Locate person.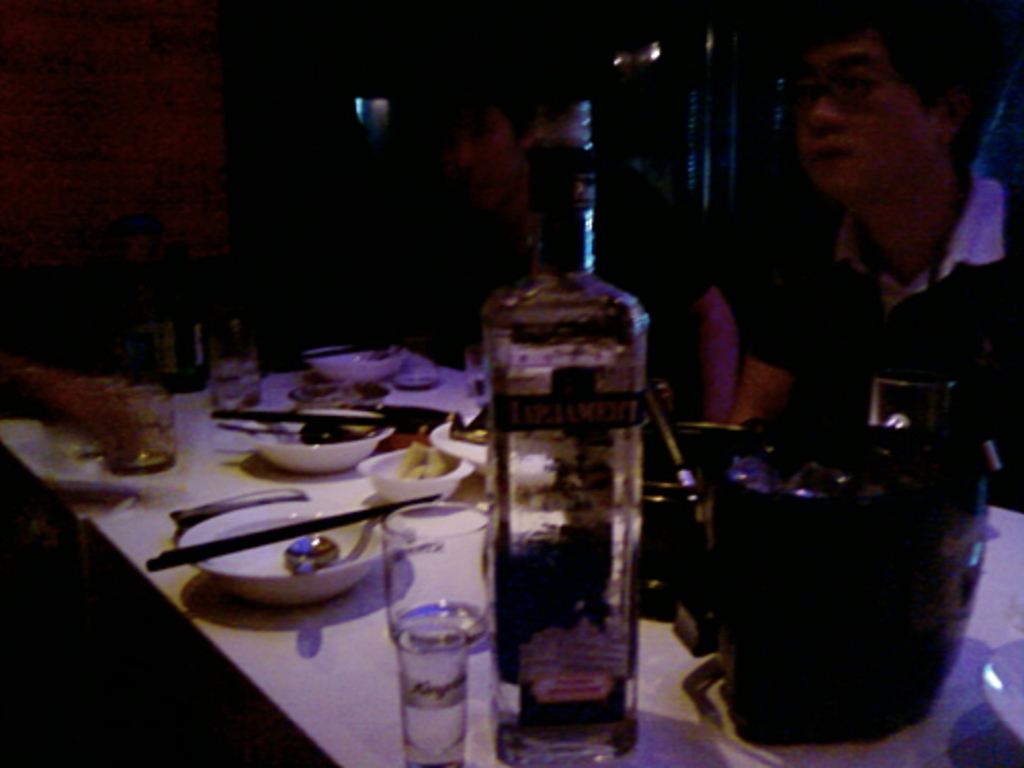
Bounding box: l=686, t=266, r=852, b=424.
